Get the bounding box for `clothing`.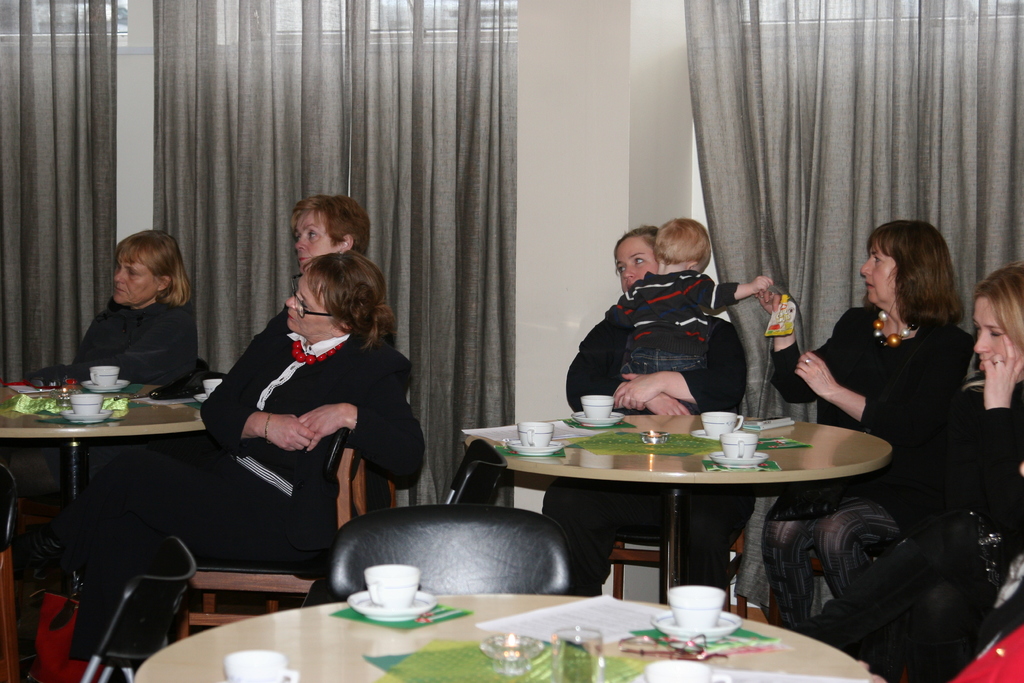
(left=268, top=310, right=399, bottom=347).
